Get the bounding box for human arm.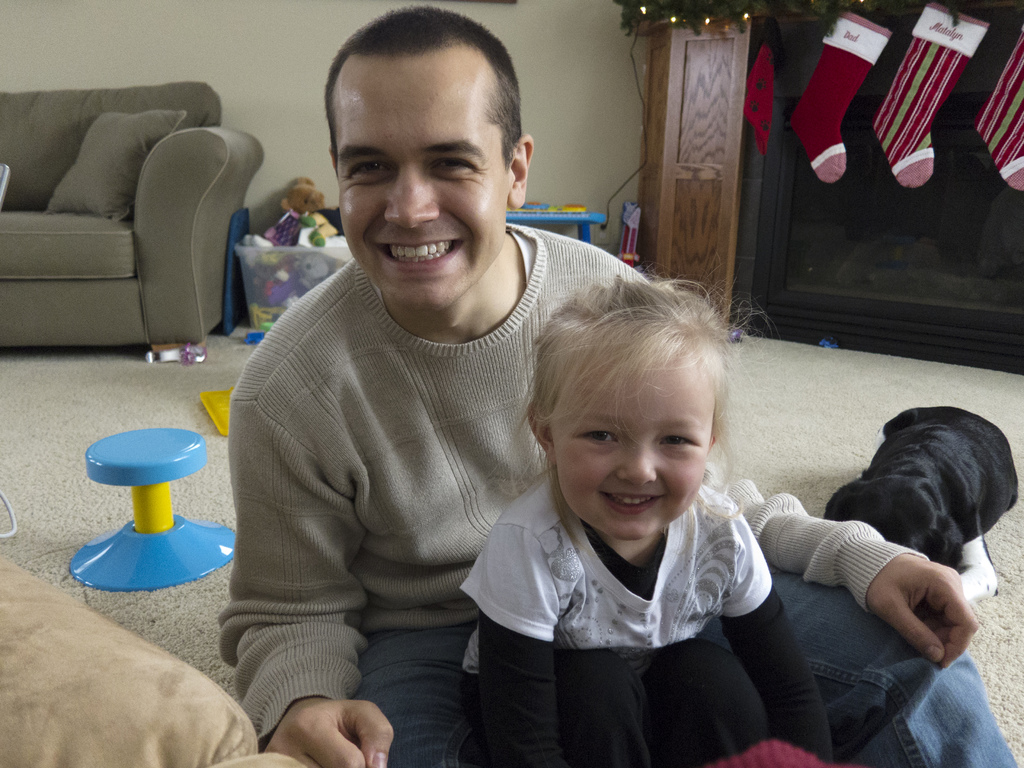
<region>209, 387, 370, 767</region>.
